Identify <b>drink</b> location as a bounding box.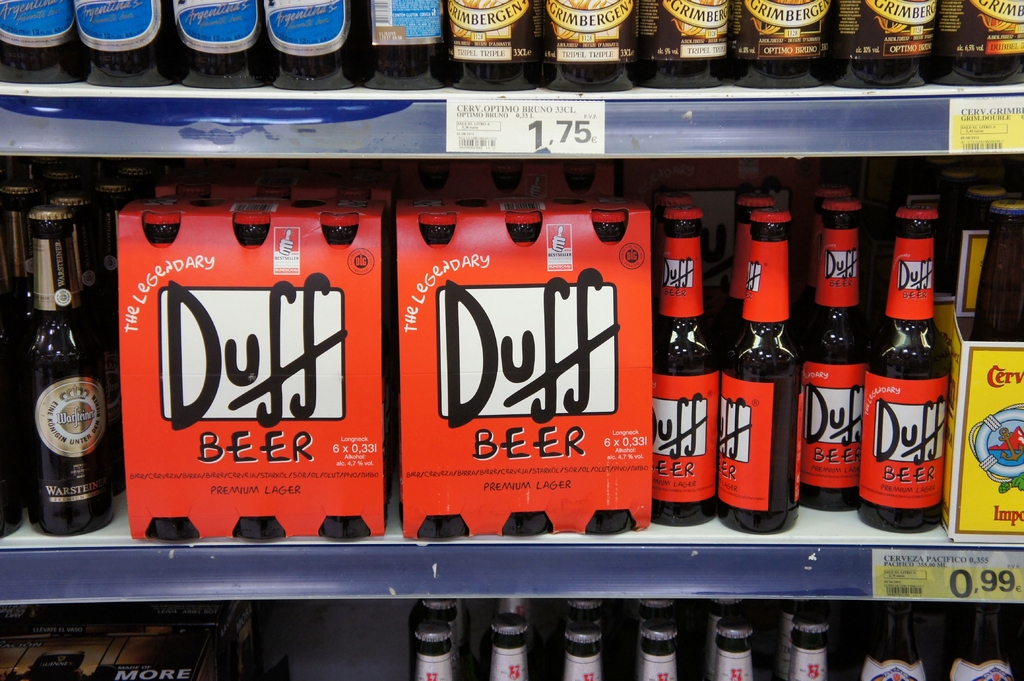
(x1=655, y1=211, x2=714, y2=523).
